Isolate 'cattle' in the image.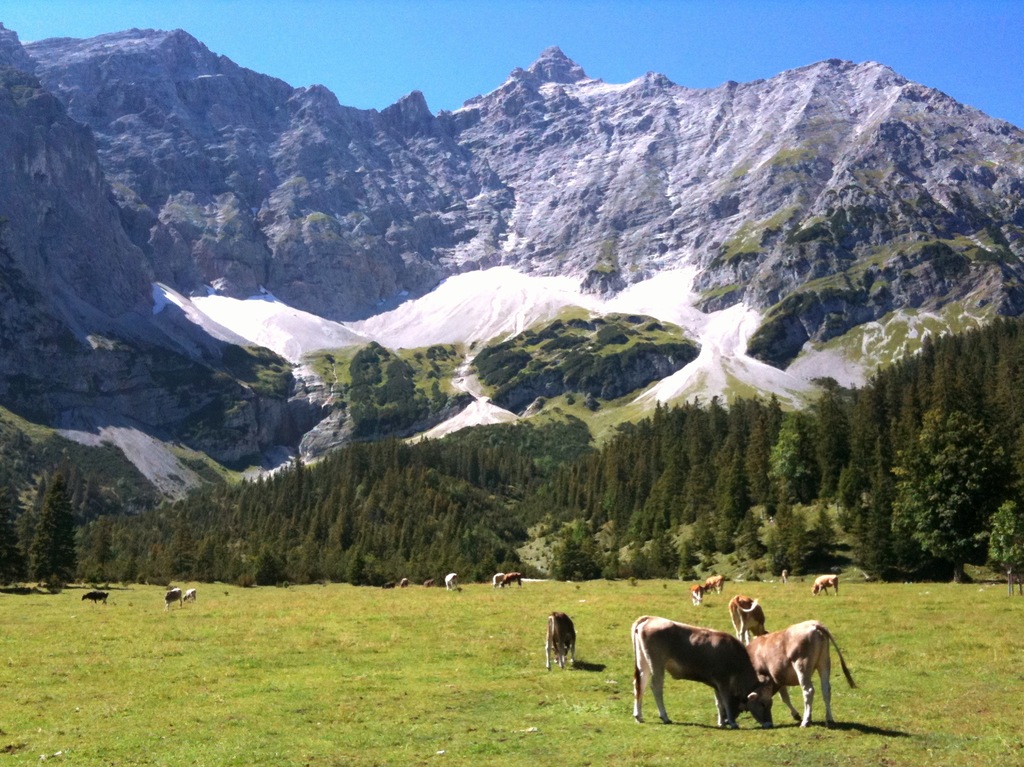
Isolated region: crop(492, 572, 504, 584).
